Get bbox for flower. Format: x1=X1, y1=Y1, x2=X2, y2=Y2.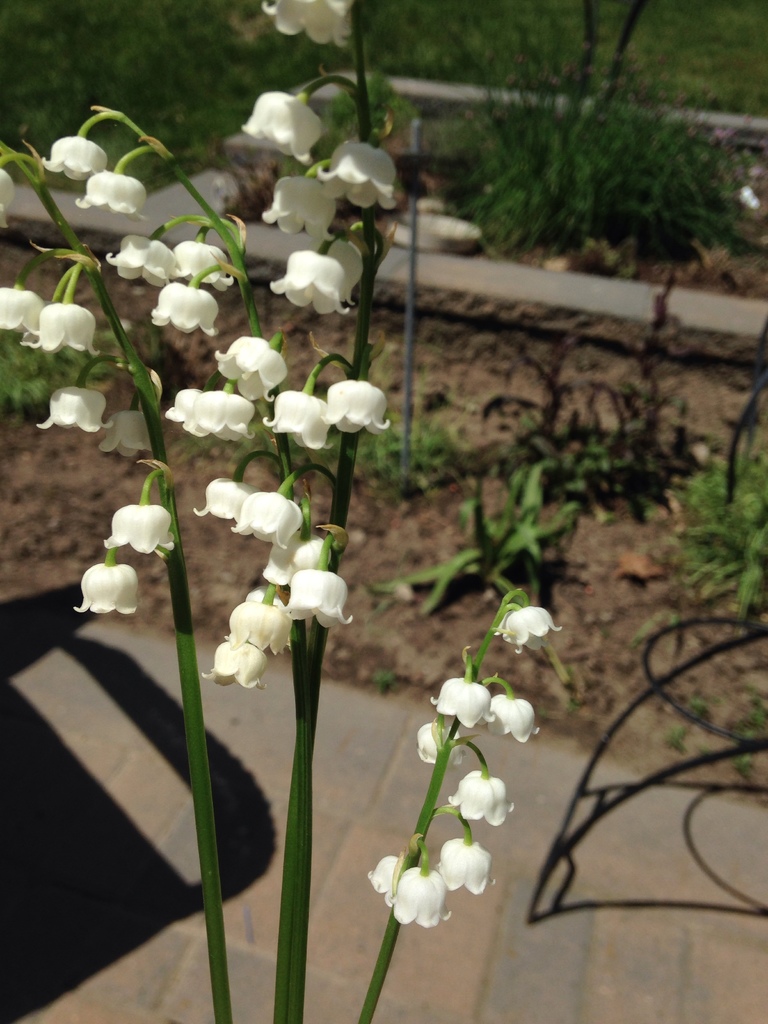
x1=228, y1=490, x2=305, y2=552.
